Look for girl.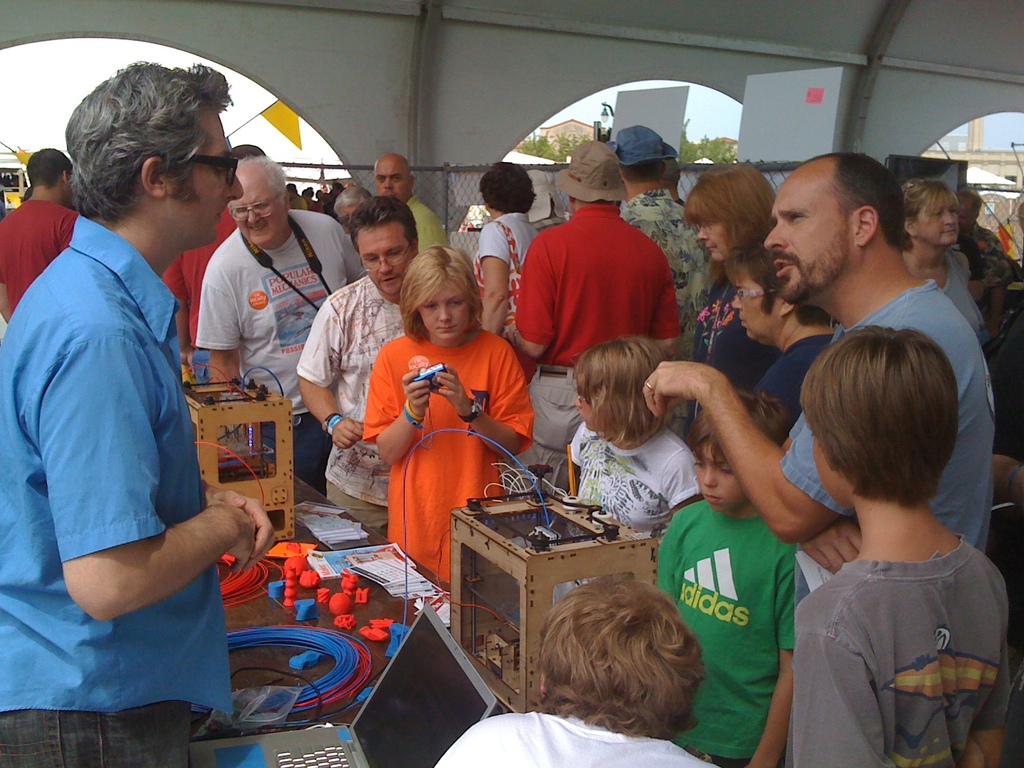
Found: 901,185,988,361.
